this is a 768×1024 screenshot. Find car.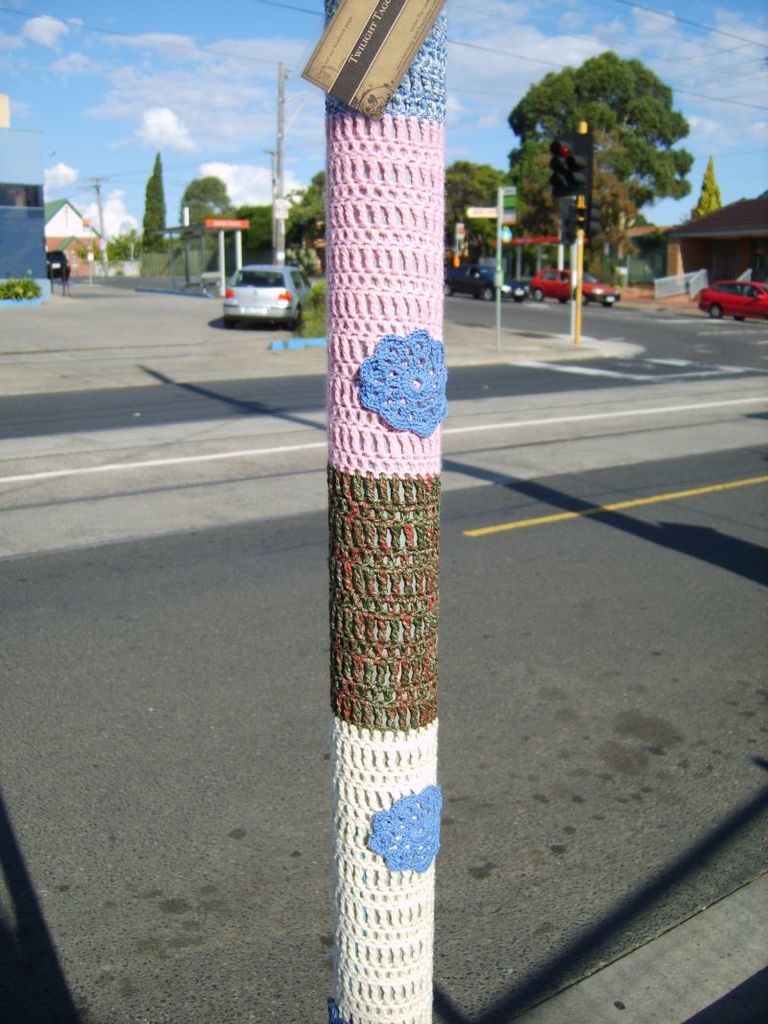
Bounding box: x1=47, y1=249, x2=70, y2=282.
